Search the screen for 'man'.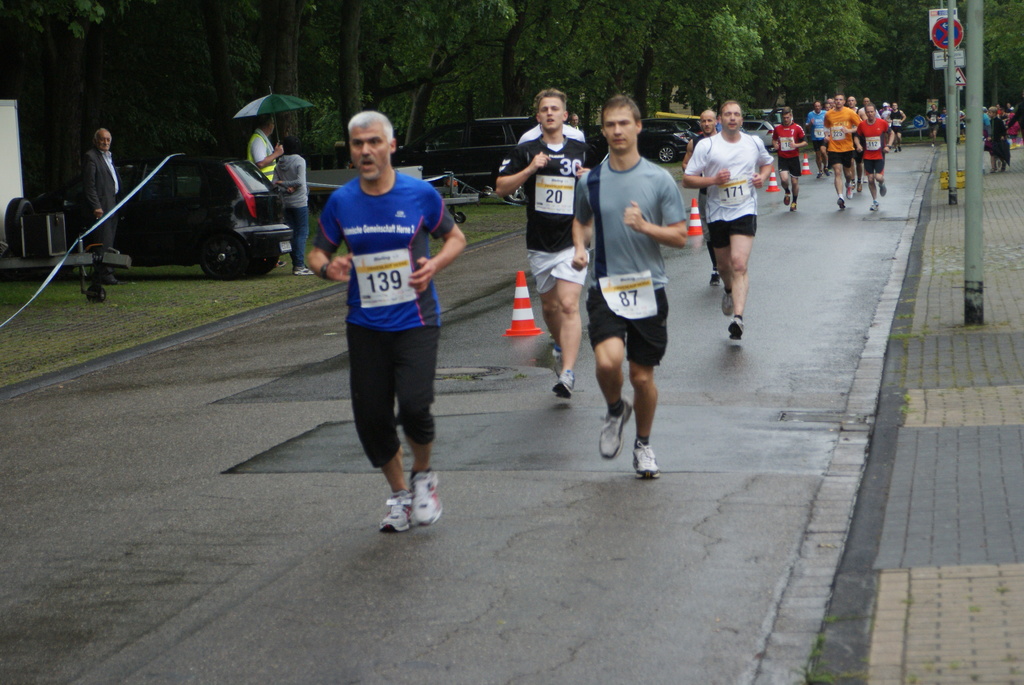
Found at <box>821,92,859,209</box>.
